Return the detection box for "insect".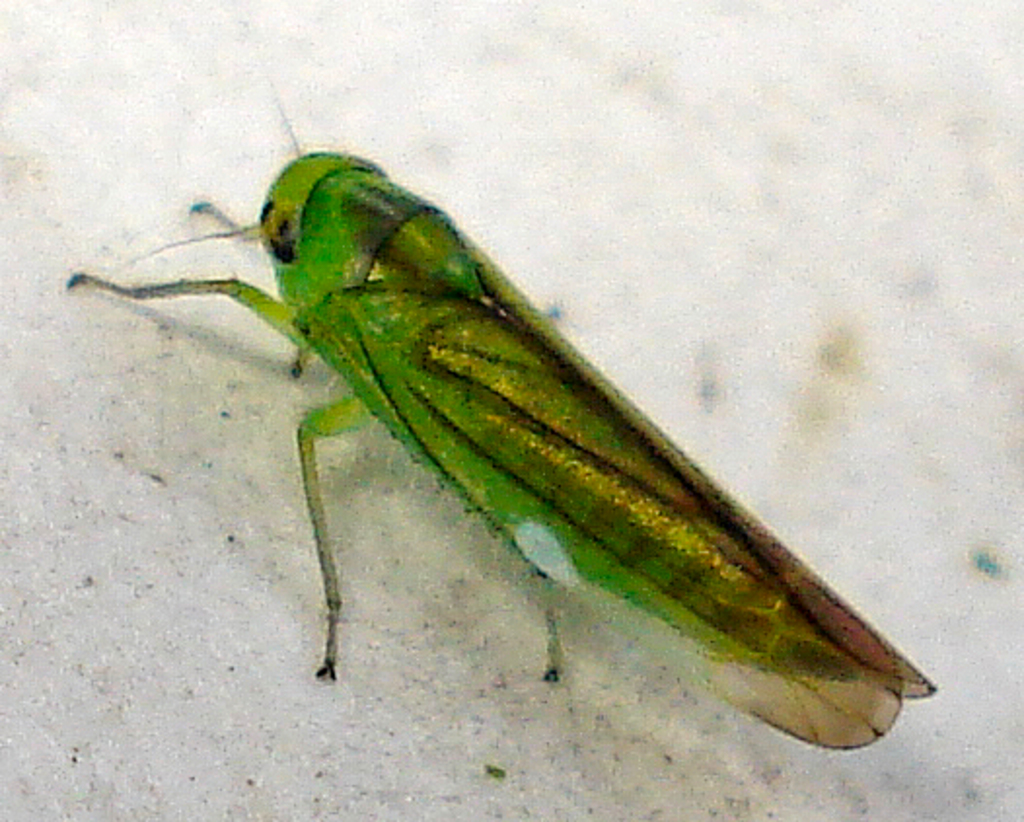
crop(64, 103, 934, 752).
